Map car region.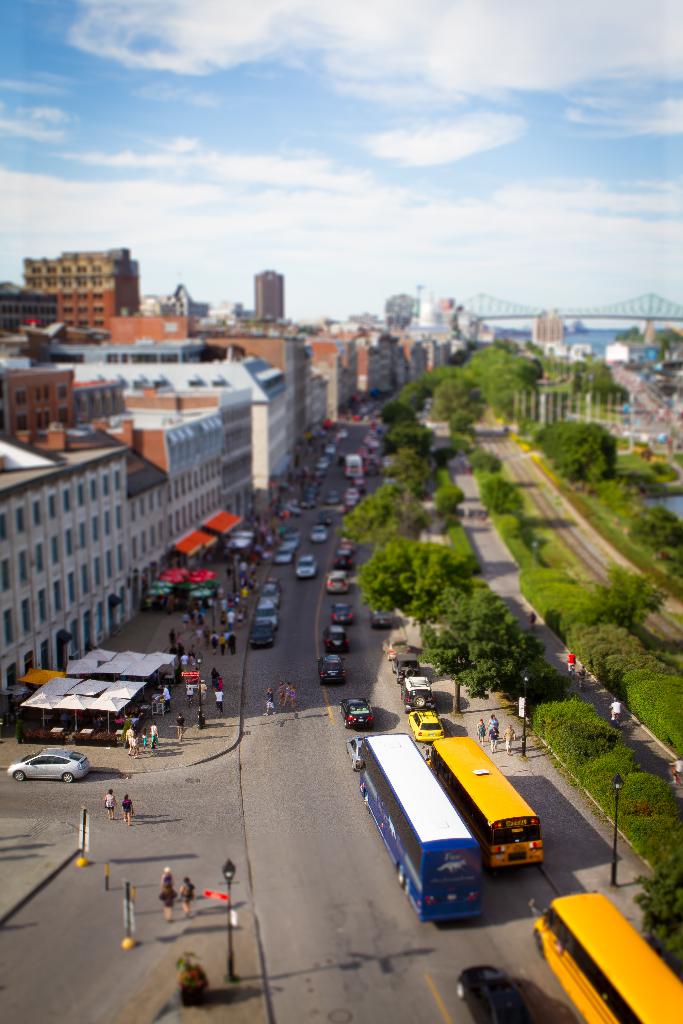
Mapped to box=[331, 600, 356, 620].
